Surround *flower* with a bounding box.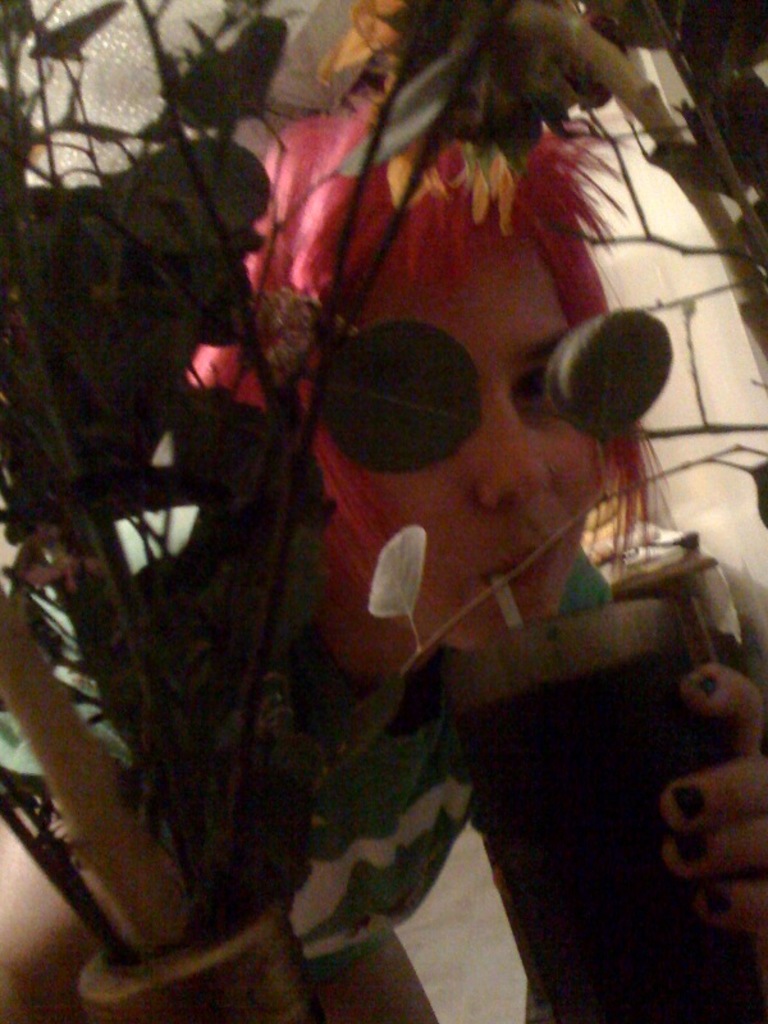
crop(385, 114, 442, 212).
